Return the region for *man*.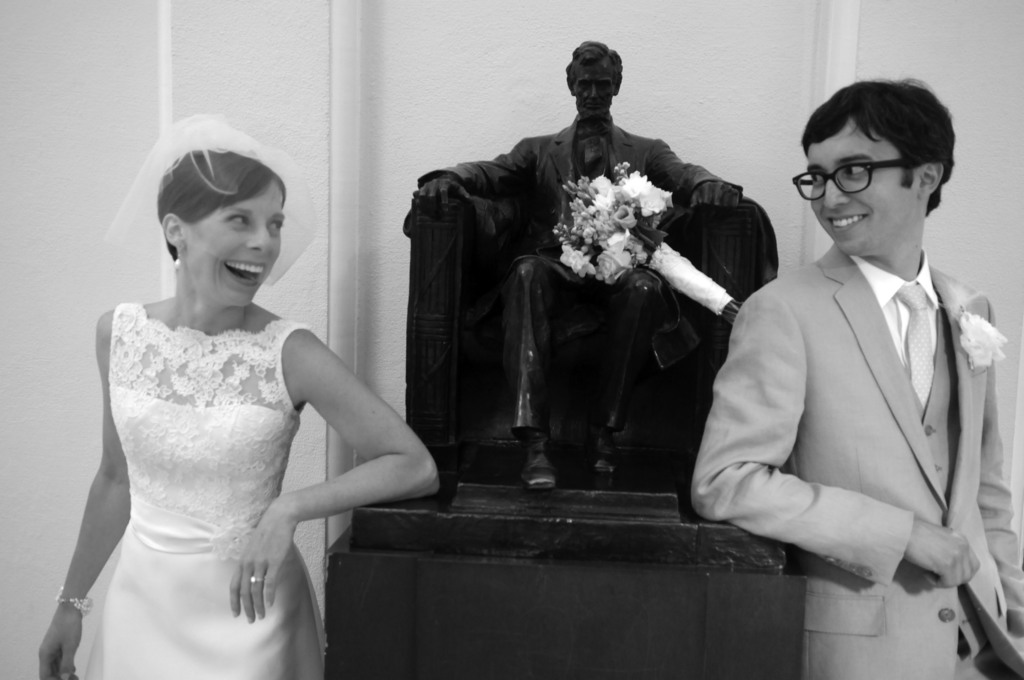
<bbox>685, 75, 1023, 679</bbox>.
